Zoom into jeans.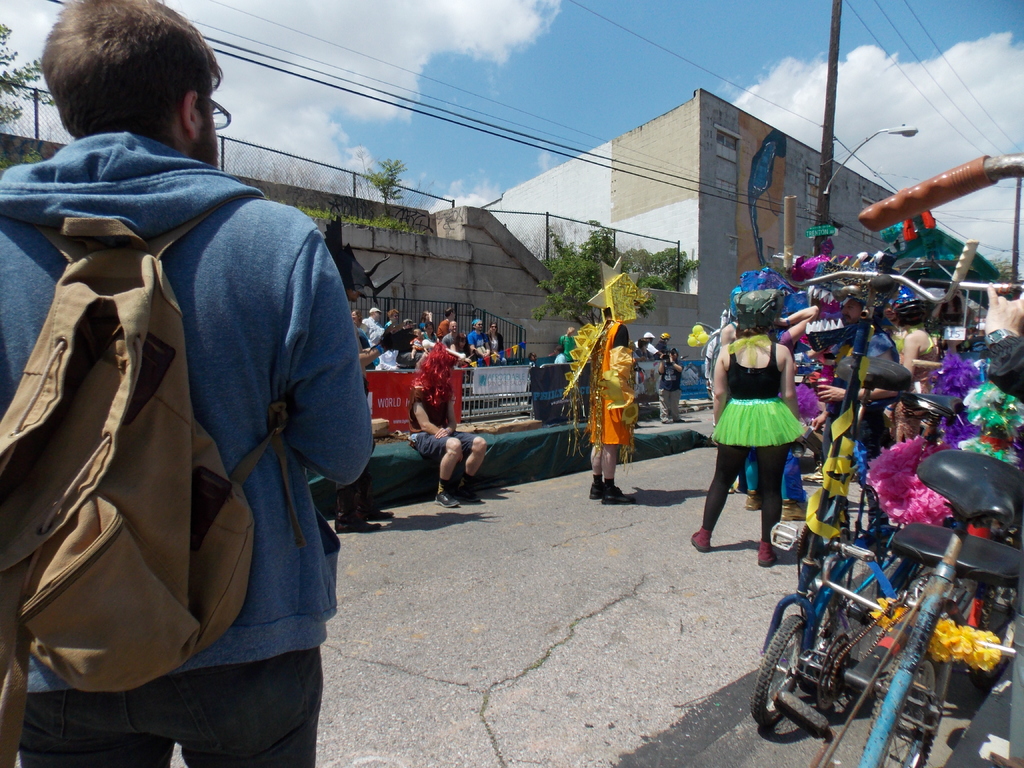
Zoom target: l=21, t=640, r=321, b=767.
